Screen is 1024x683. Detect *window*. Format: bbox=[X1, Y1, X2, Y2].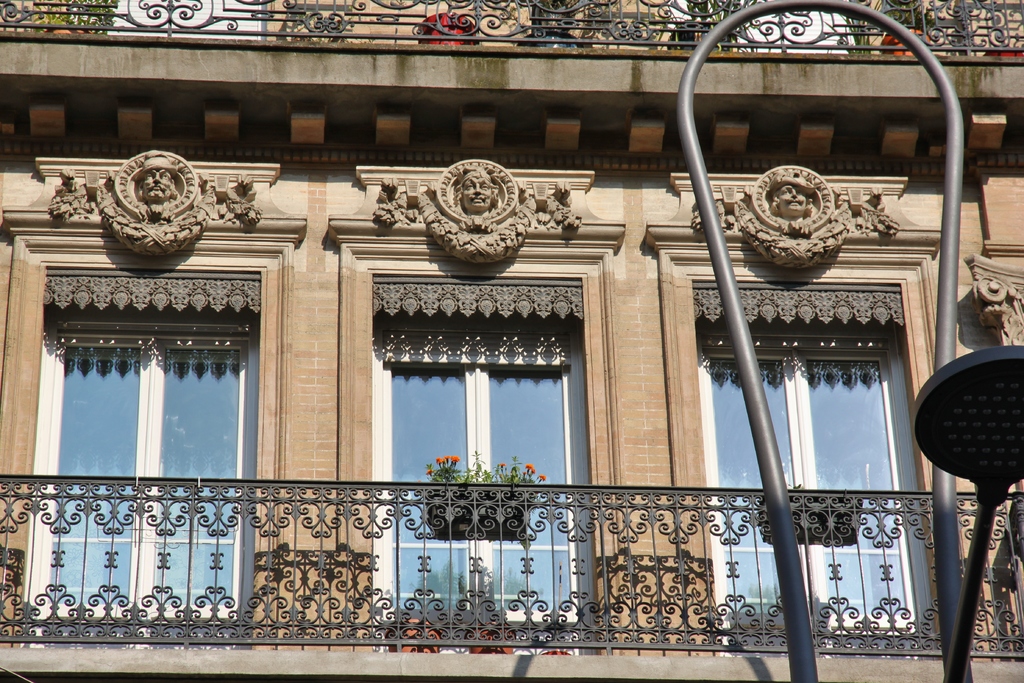
bbox=[698, 324, 944, 655].
